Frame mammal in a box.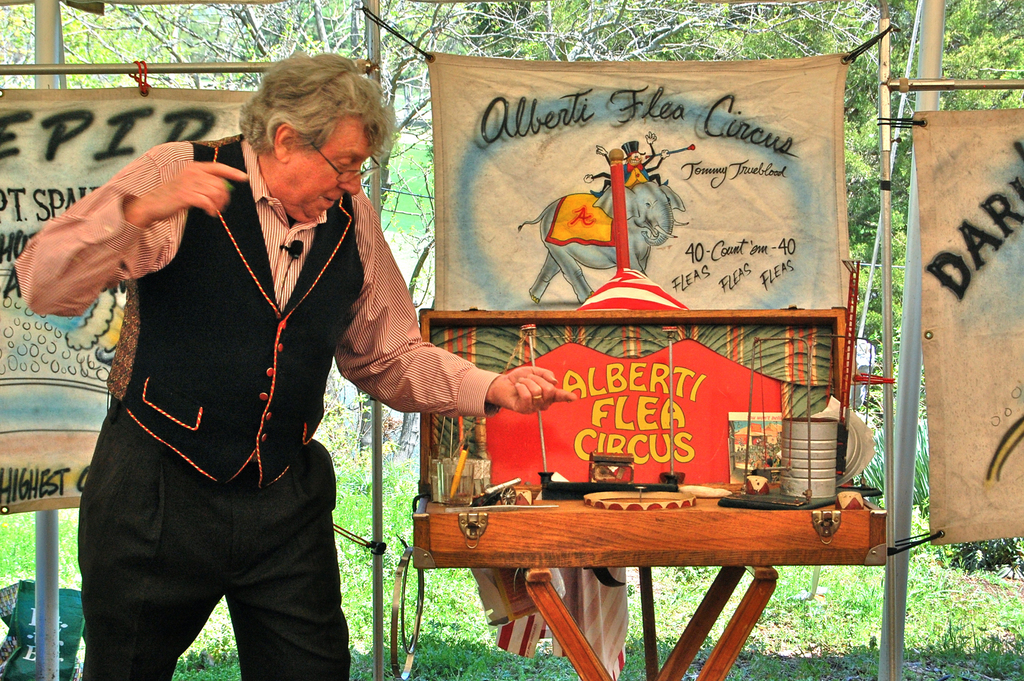
<region>516, 173, 689, 302</region>.
